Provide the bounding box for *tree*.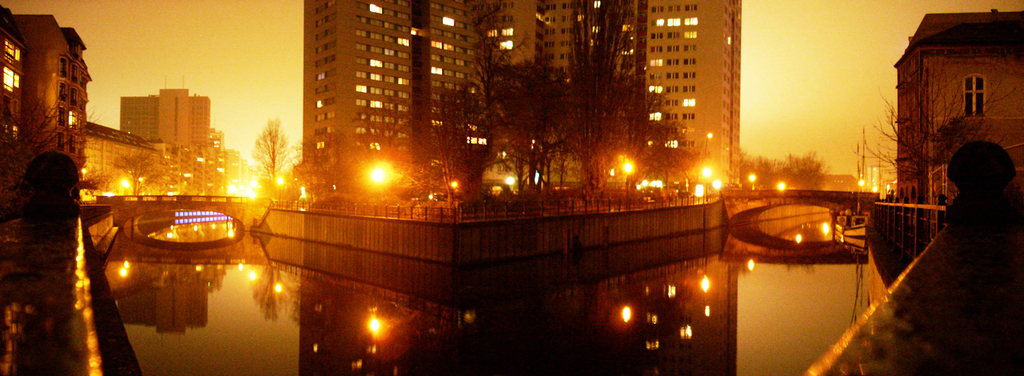
256 113 286 187.
